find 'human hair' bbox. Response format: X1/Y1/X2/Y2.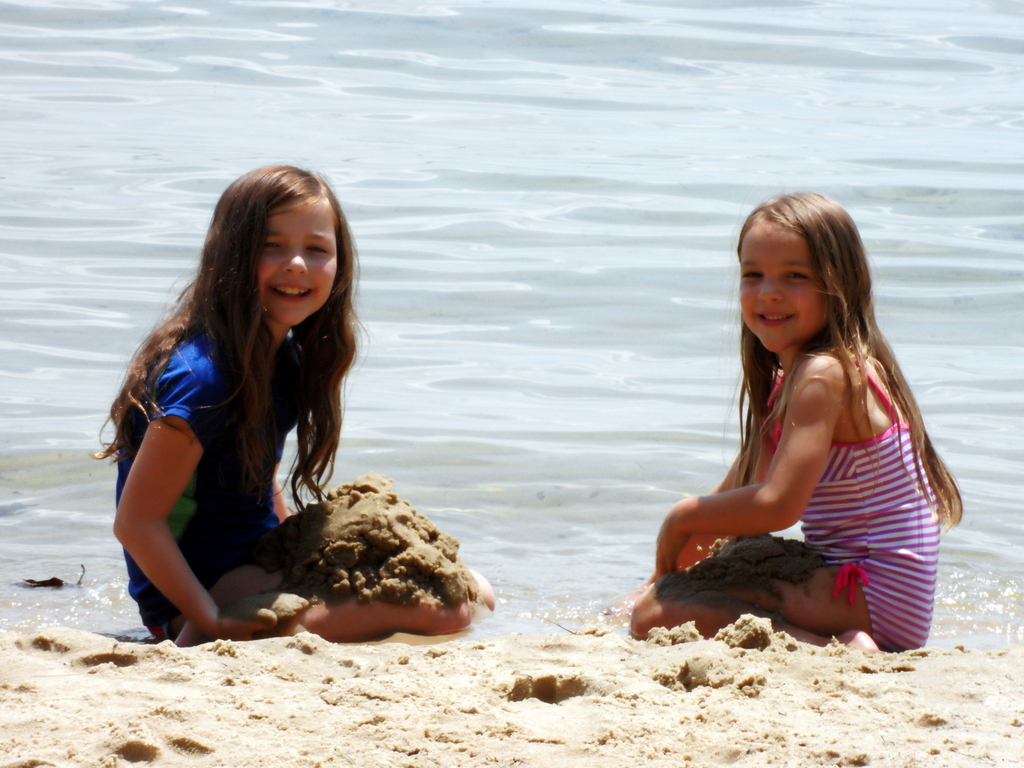
721/191/968/554.
